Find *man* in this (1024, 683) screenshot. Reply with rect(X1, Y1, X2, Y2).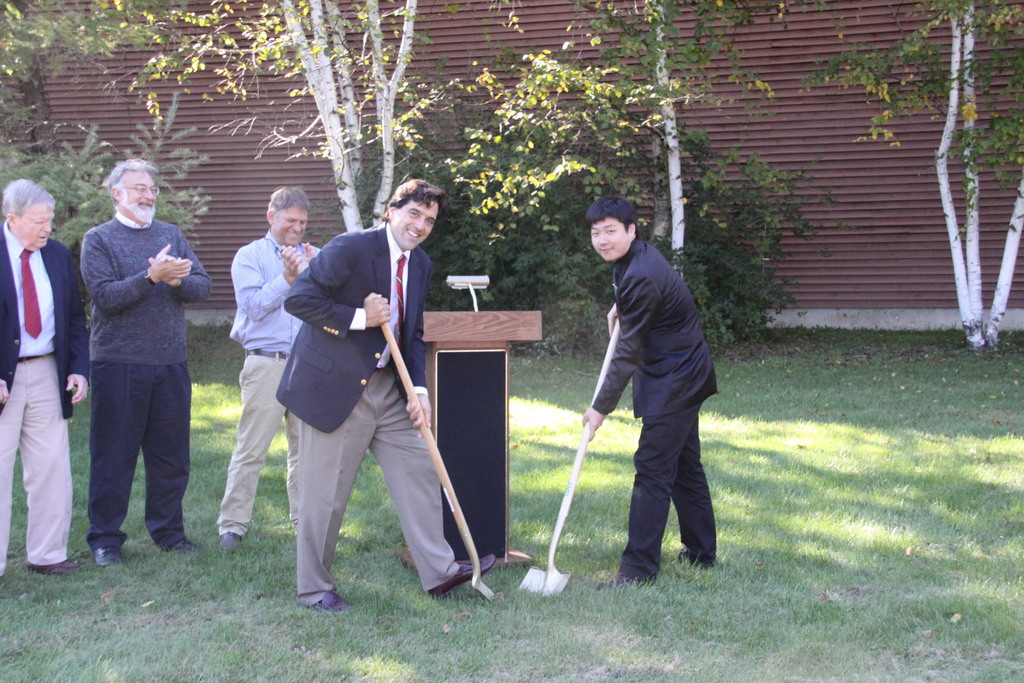
rect(218, 184, 325, 550).
